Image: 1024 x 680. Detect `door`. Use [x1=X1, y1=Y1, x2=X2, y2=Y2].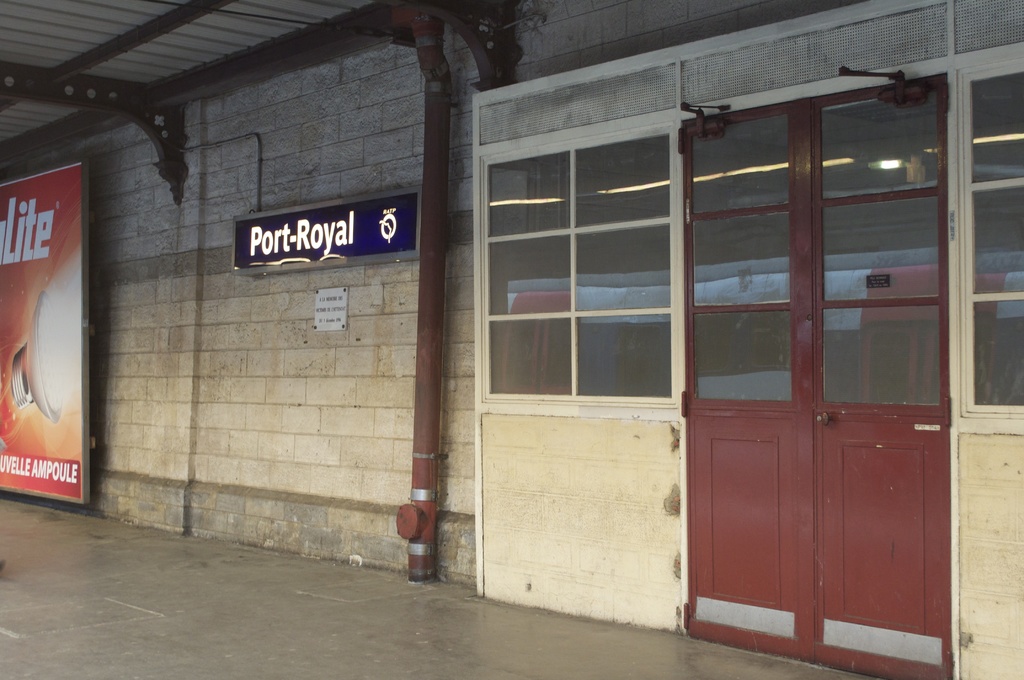
[x1=677, y1=99, x2=979, y2=648].
